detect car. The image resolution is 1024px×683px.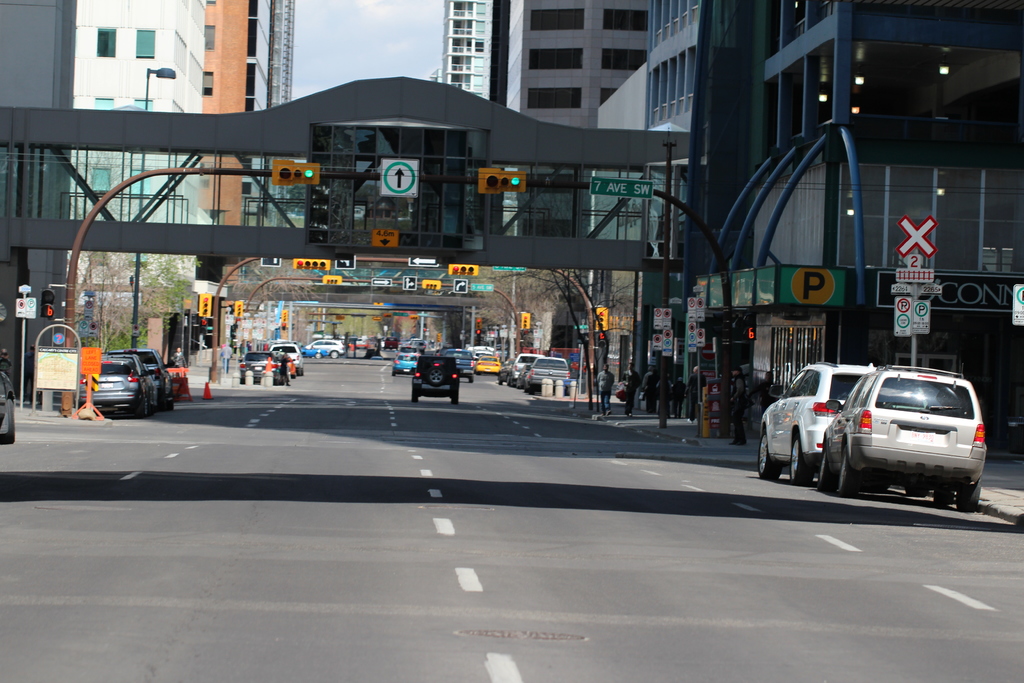
locate(112, 354, 176, 412).
